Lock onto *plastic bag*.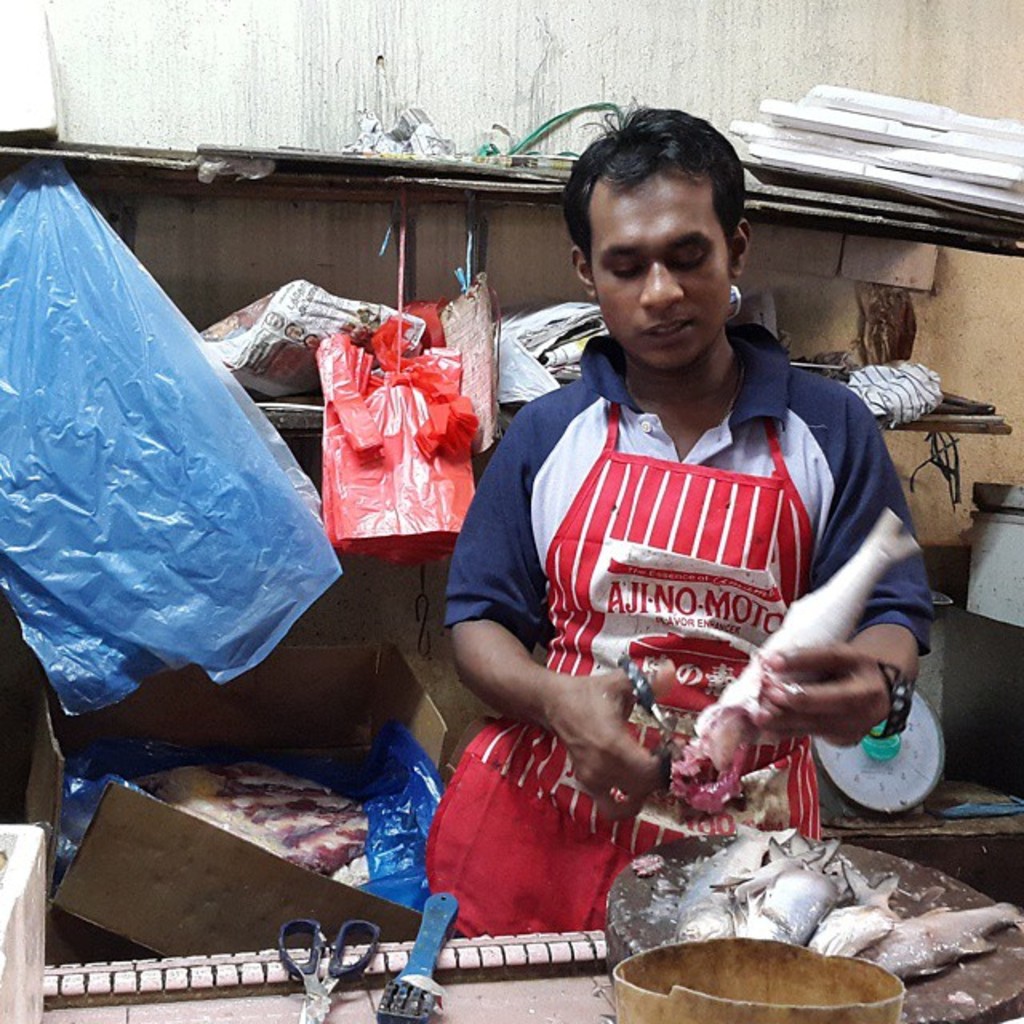
Locked: [left=323, top=330, right=482, bottom=566].
